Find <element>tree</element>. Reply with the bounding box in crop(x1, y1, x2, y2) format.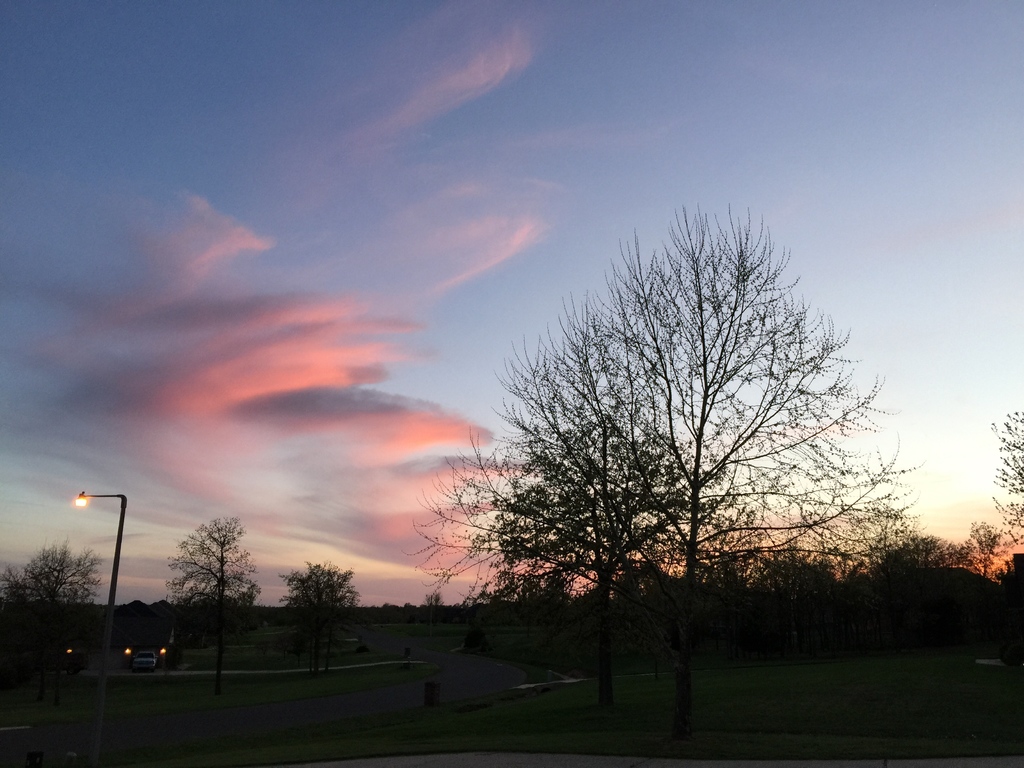
crop(8, 545, 103, 651).
